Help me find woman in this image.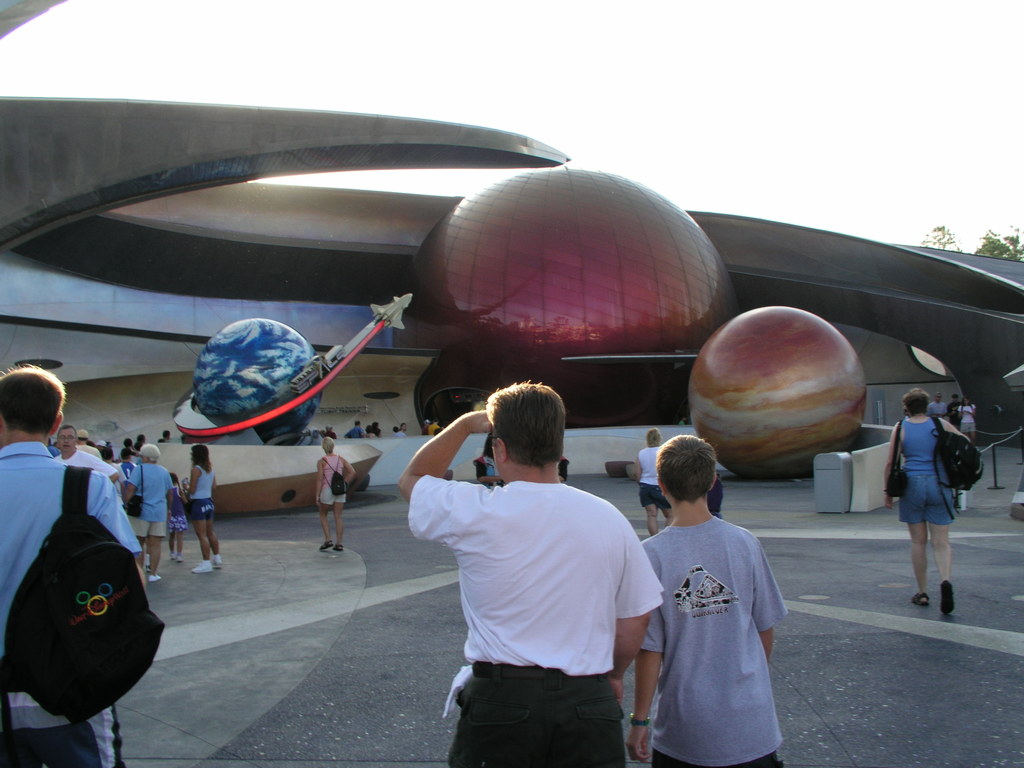
Found it: box(635, 427, 673, 538).
